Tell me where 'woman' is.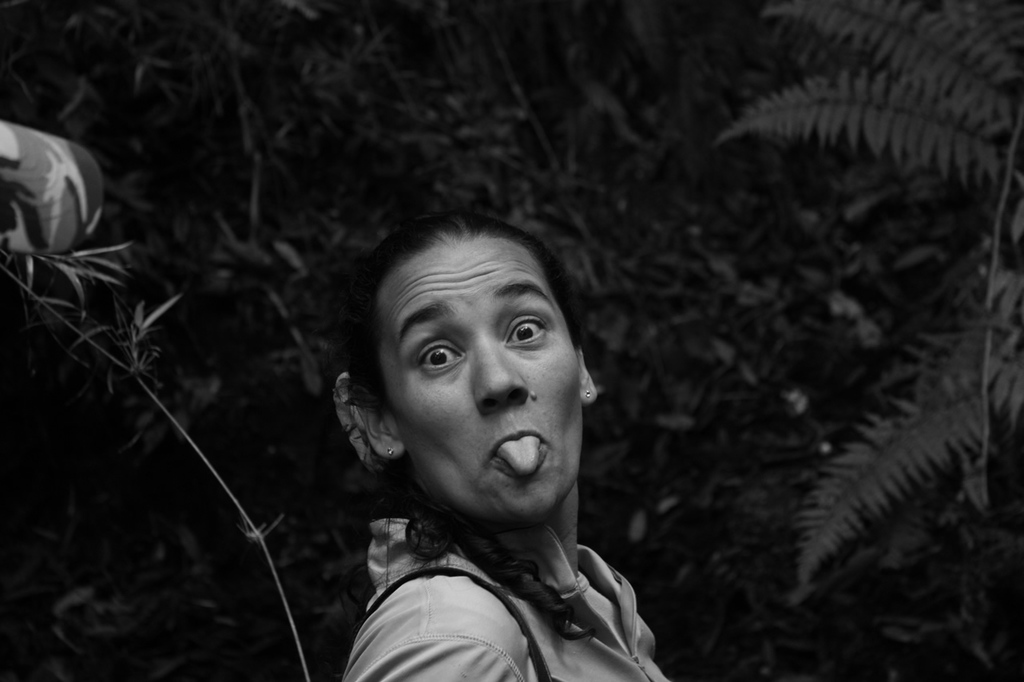
'woman' is at [x1=308, y1=188, x2=665, y2=668].
